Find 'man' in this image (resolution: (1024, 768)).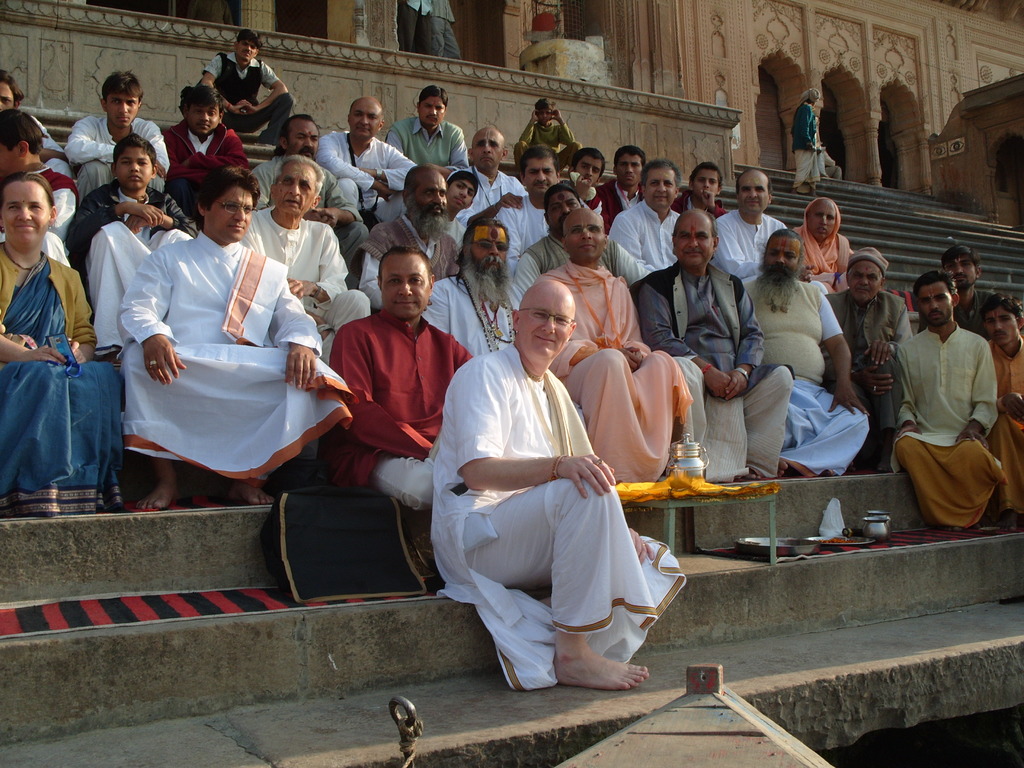
locate(427, 0, 462, 56).
